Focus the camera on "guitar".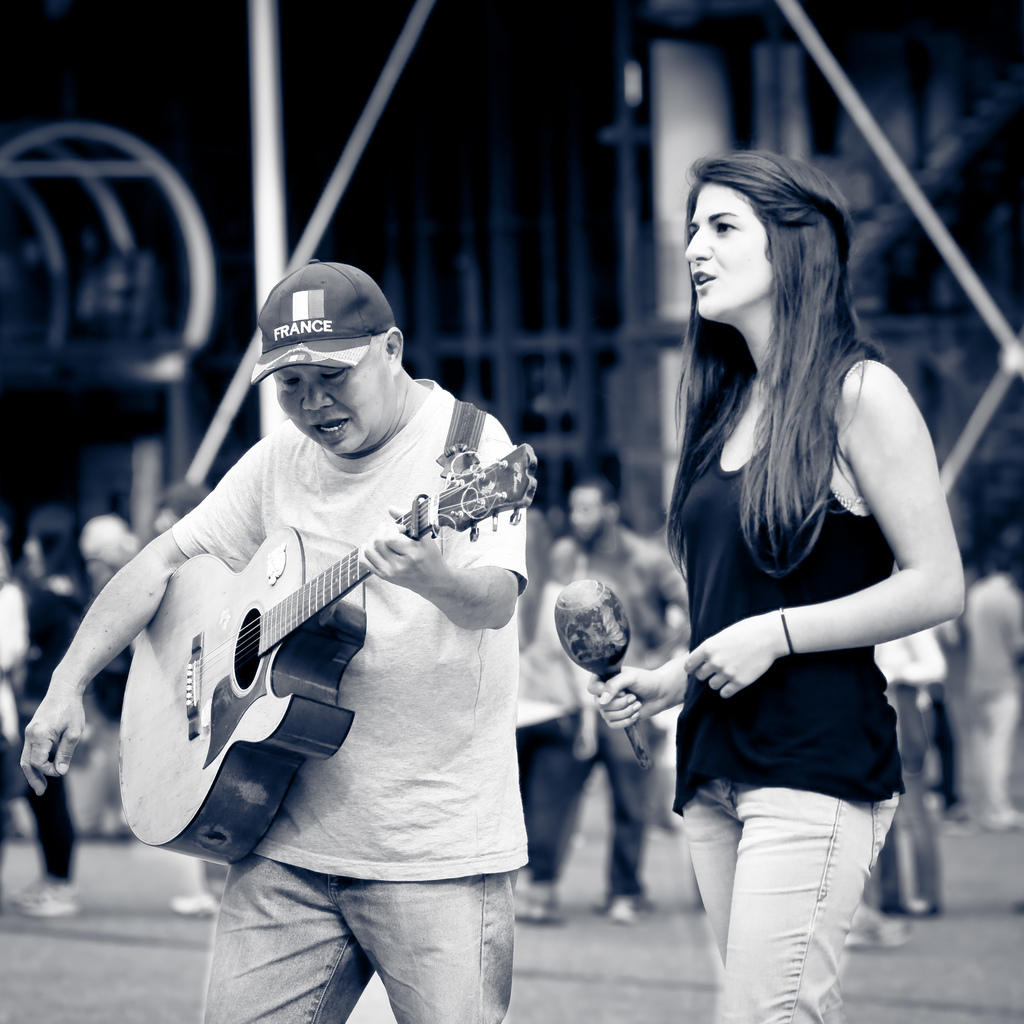
Focus region: BBox(80, 410, 575, 881).
